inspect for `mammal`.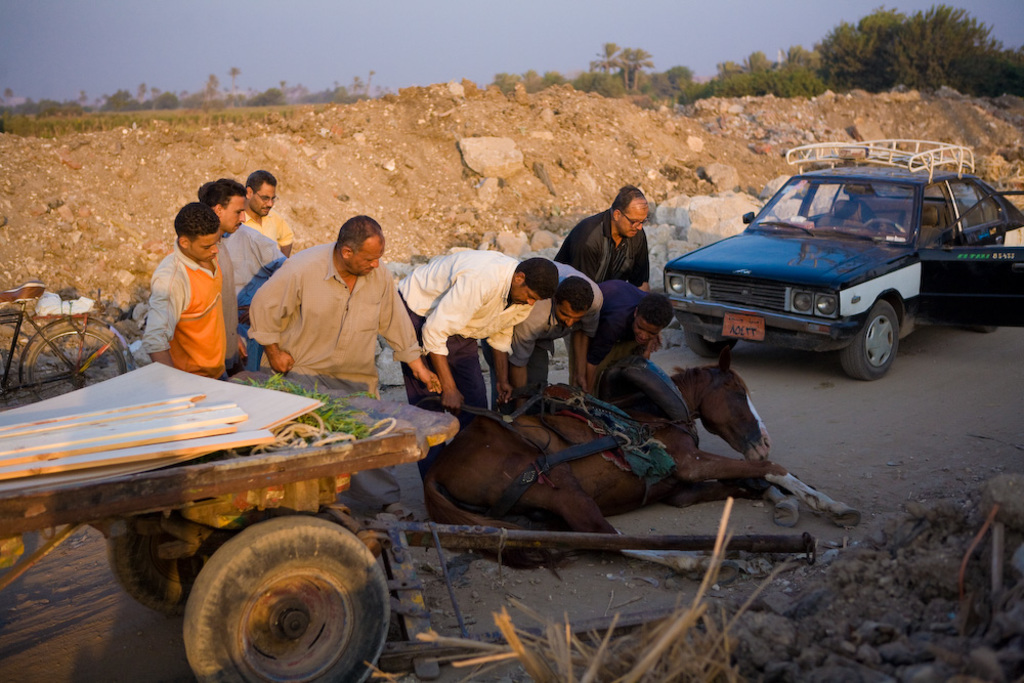
Inspection: [396,245,562,505].
